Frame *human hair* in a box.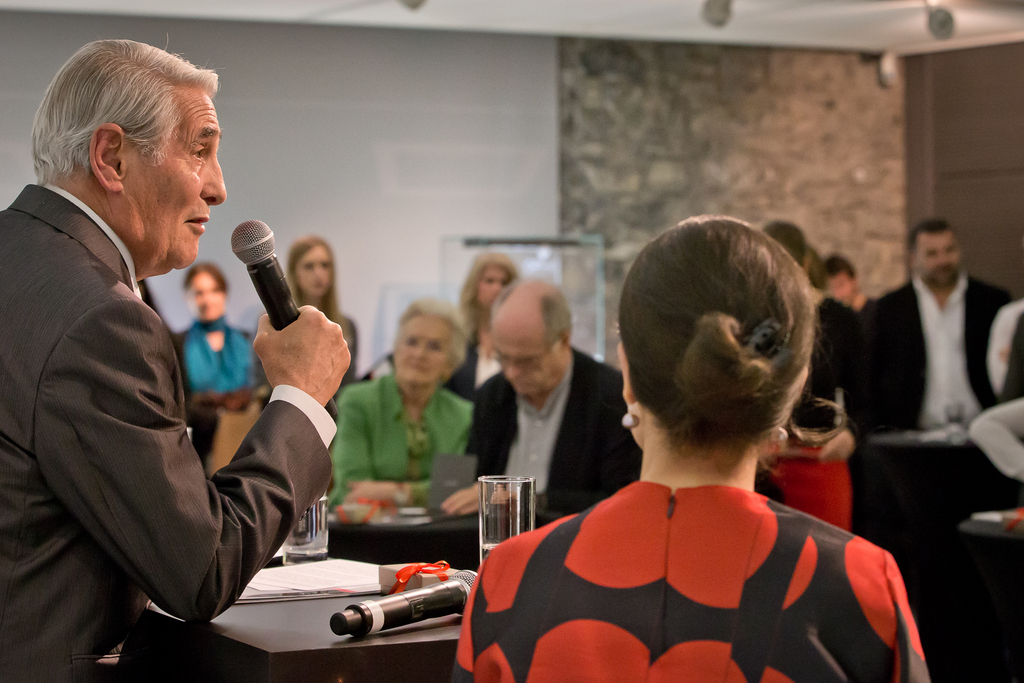
{"x1": 182, "y1": 257, "x2": 230, "y2": 292}.
